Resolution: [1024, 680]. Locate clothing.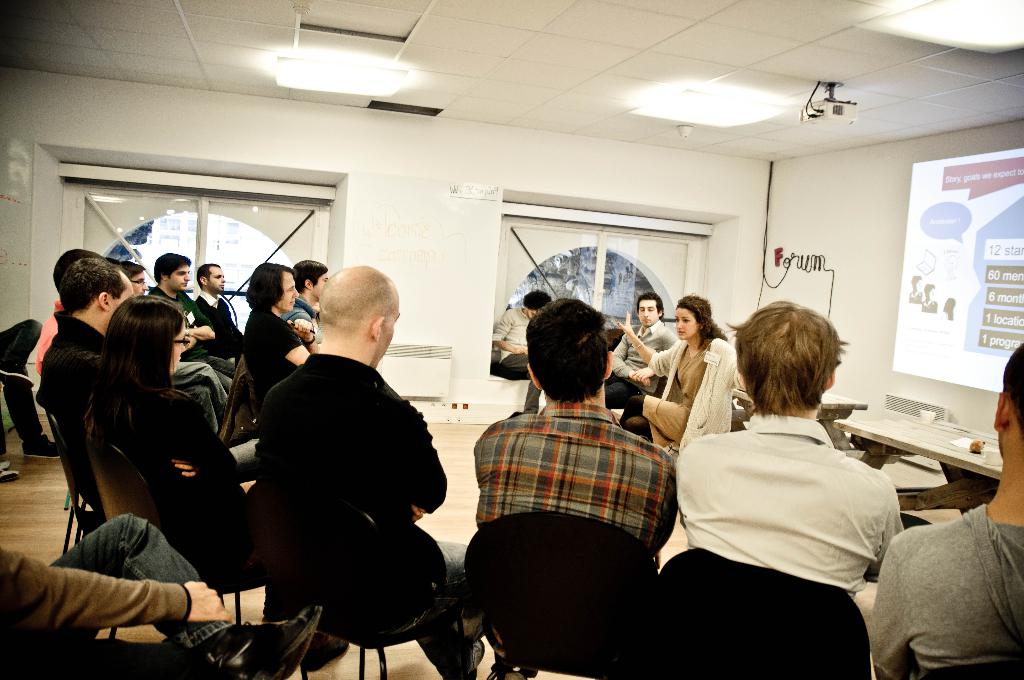
(254, 349, 472, 679).
